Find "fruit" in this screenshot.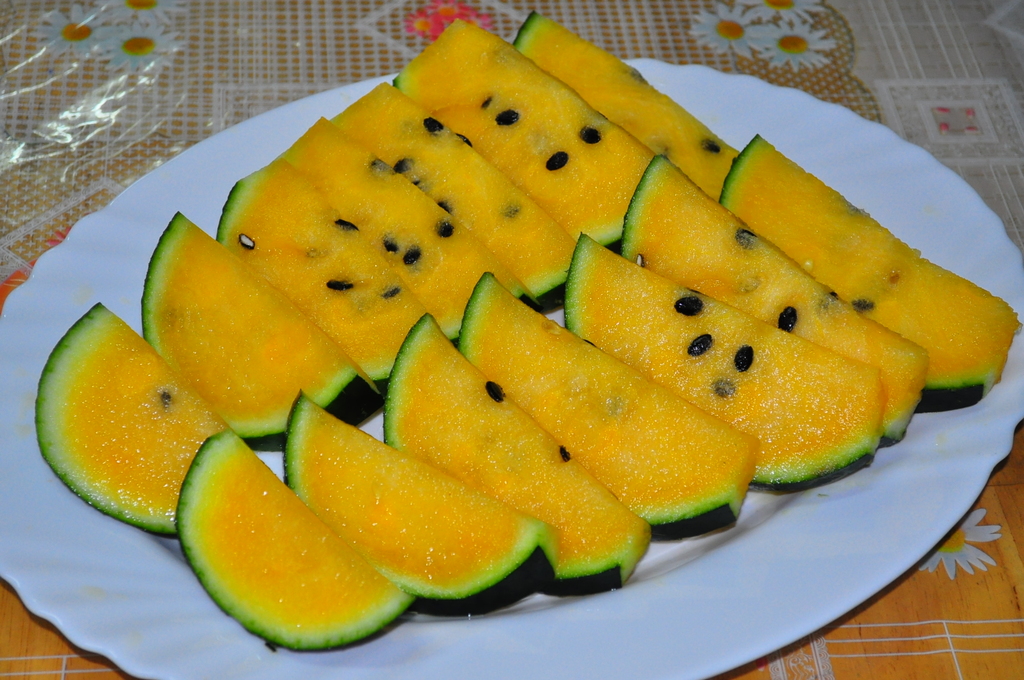
The bounding box for "fruit" is bbox=(451, 270, 761, 547).
